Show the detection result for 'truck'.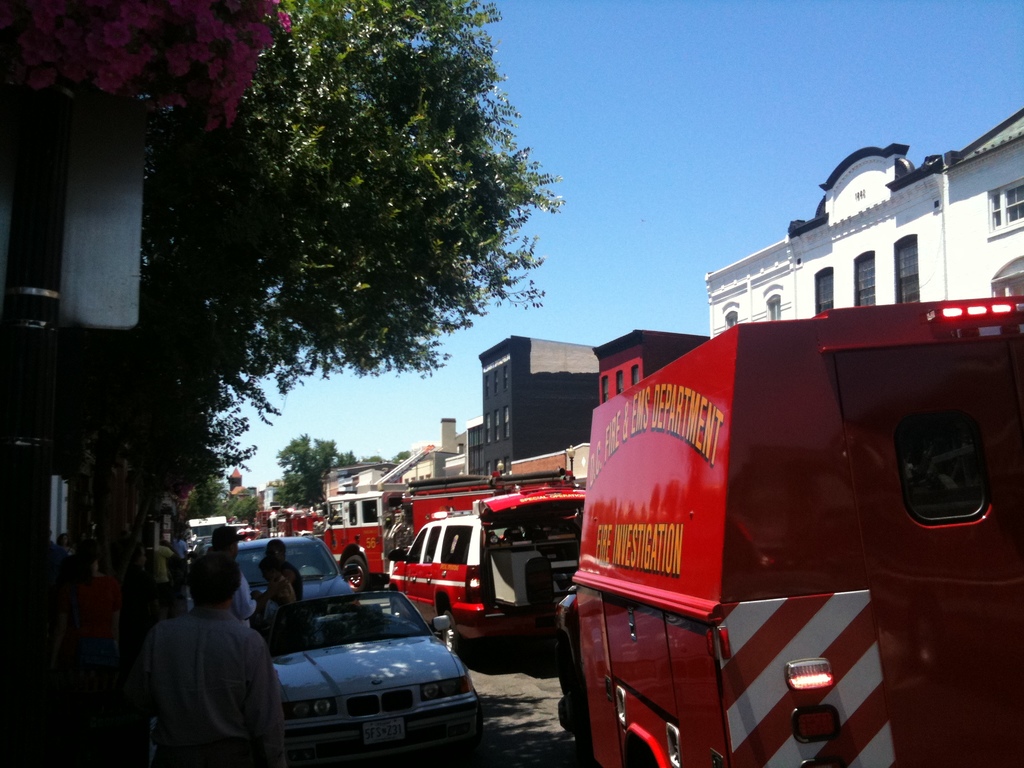
<box>312,461,442,580</box>.
